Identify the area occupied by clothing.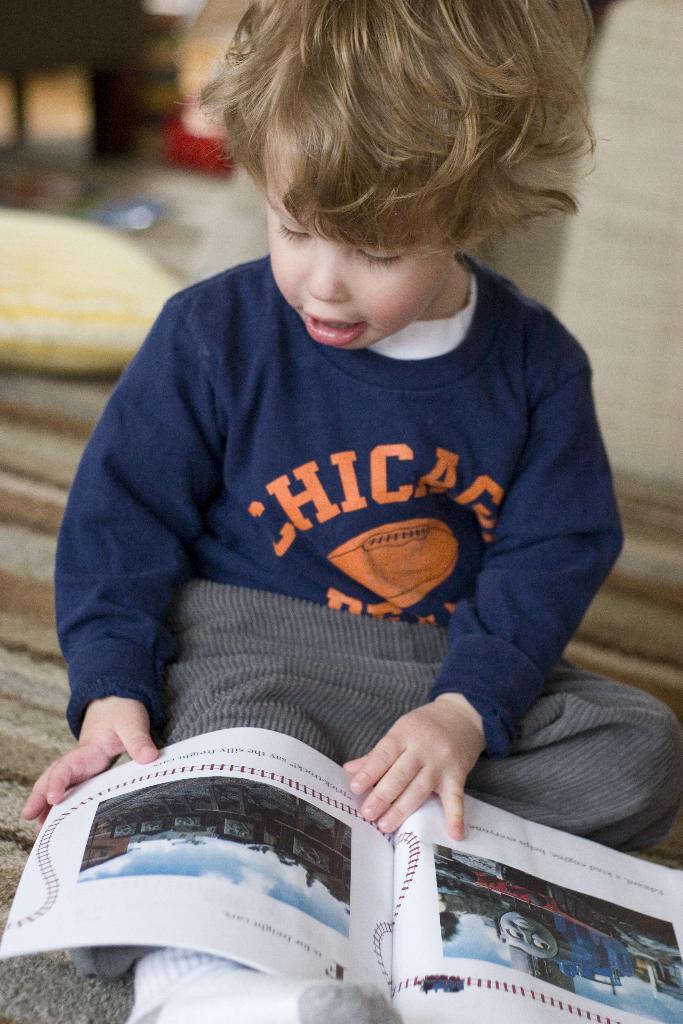
Area: pyautogui.locateOnScreen(50, 259, 680, 980).
